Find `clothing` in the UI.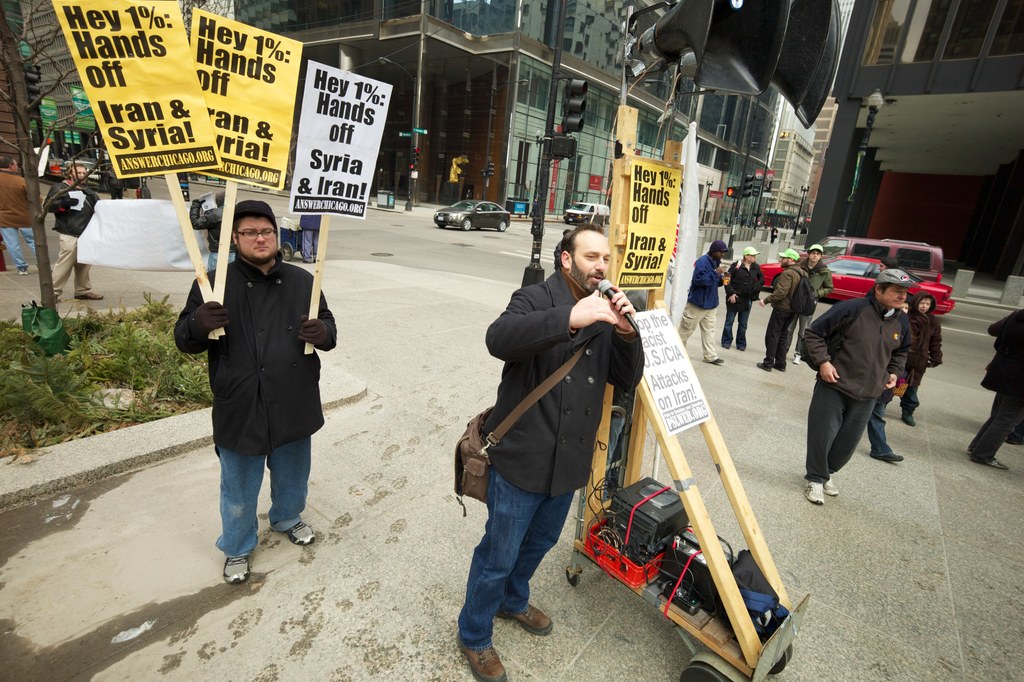
UI element at (x1=0, y1=169, x2=40, y2=269).
